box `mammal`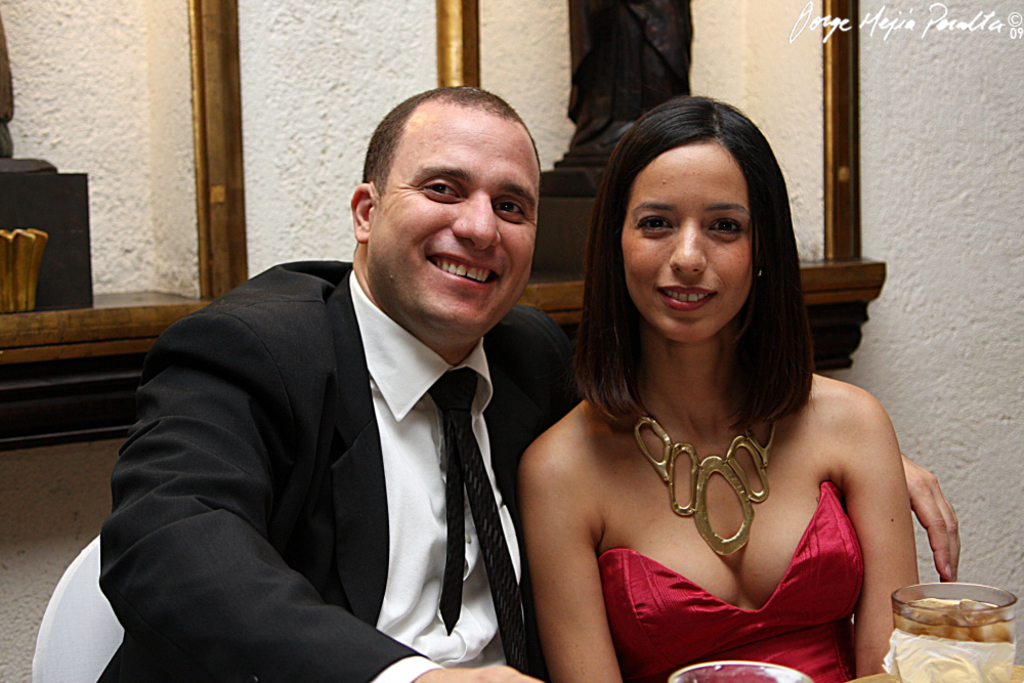
detection(96, 85, 957, 682)
